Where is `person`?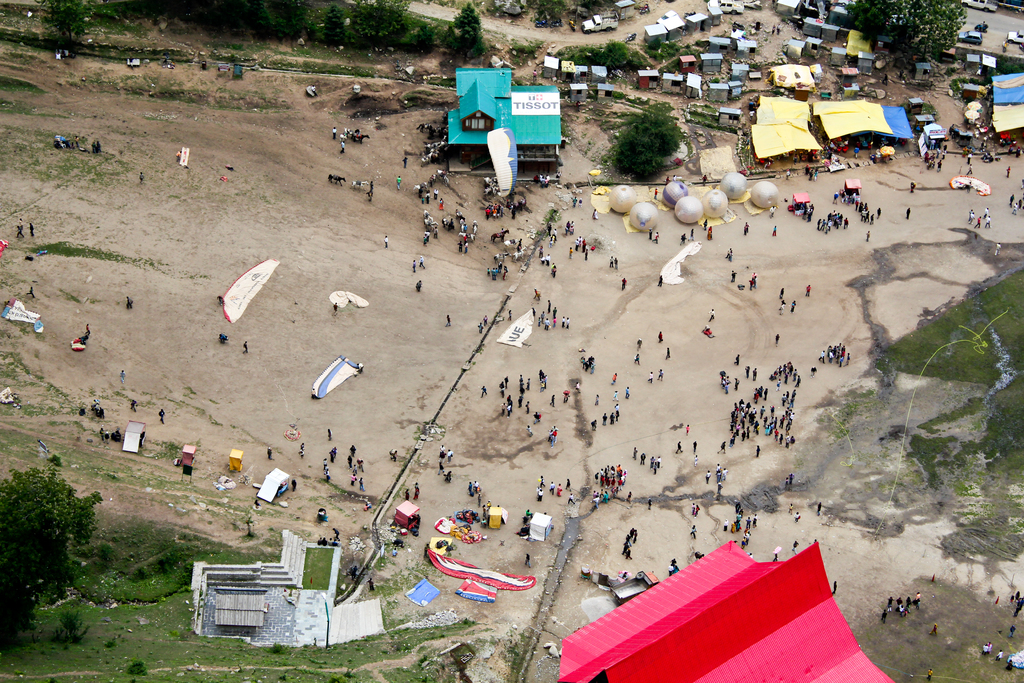
19 215 24 231.
